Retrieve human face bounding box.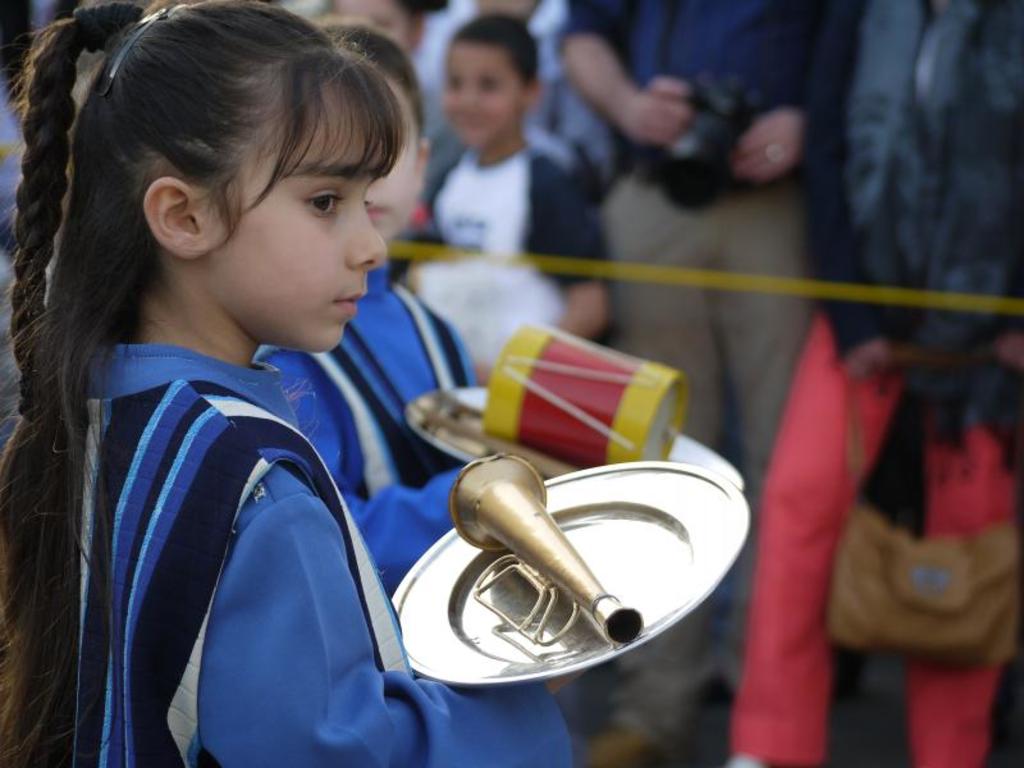
Bounding box: locate(209, 76, 392, 357).
